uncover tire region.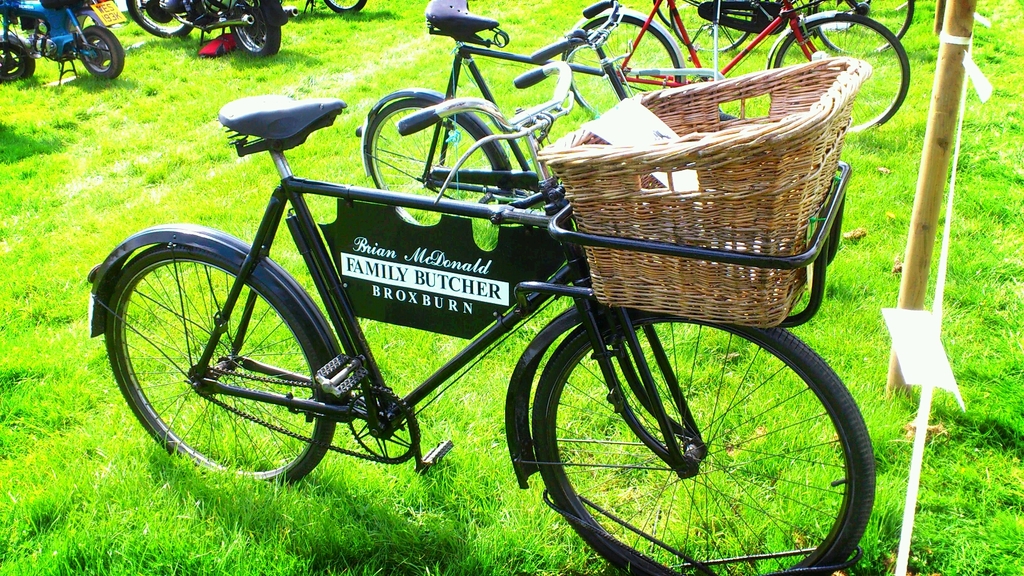
Uncovered: crop(102, 241, 340, 488).
